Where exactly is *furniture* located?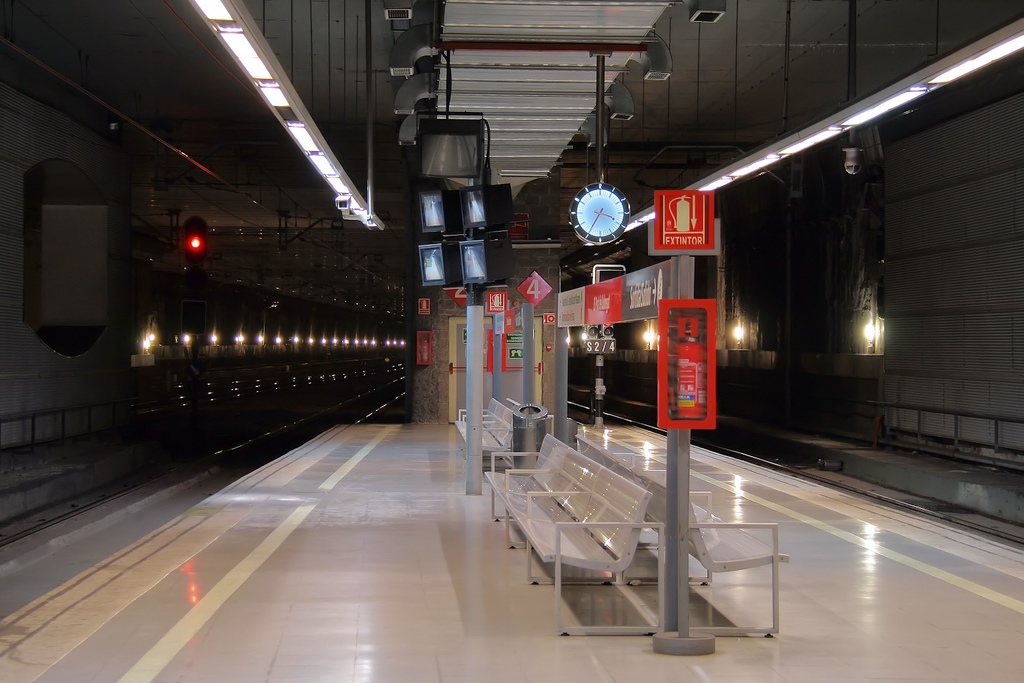
Its bounding box is (577, 438, 792, 638).
